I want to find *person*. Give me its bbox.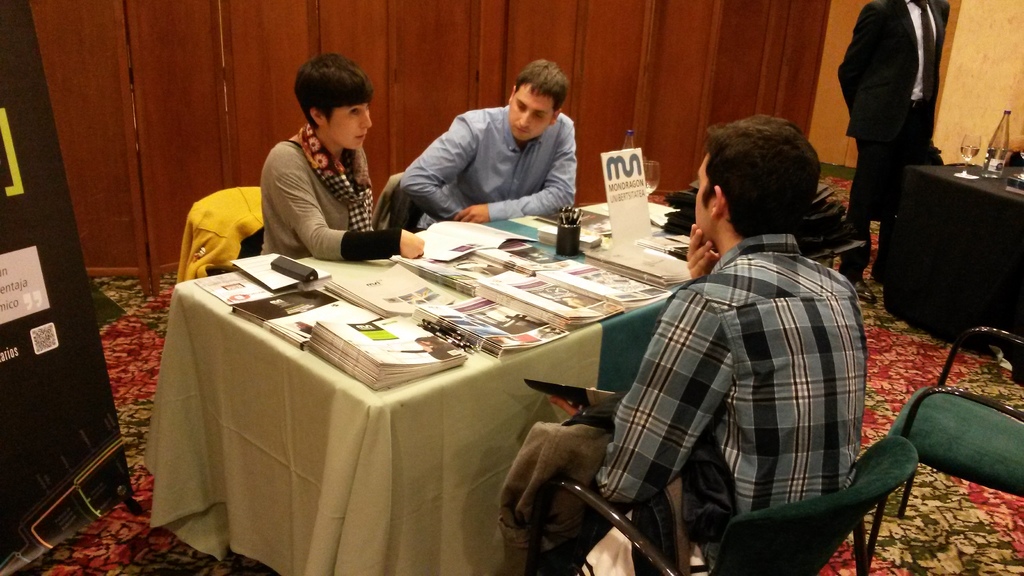
crop(253, 48, 424, 266).
